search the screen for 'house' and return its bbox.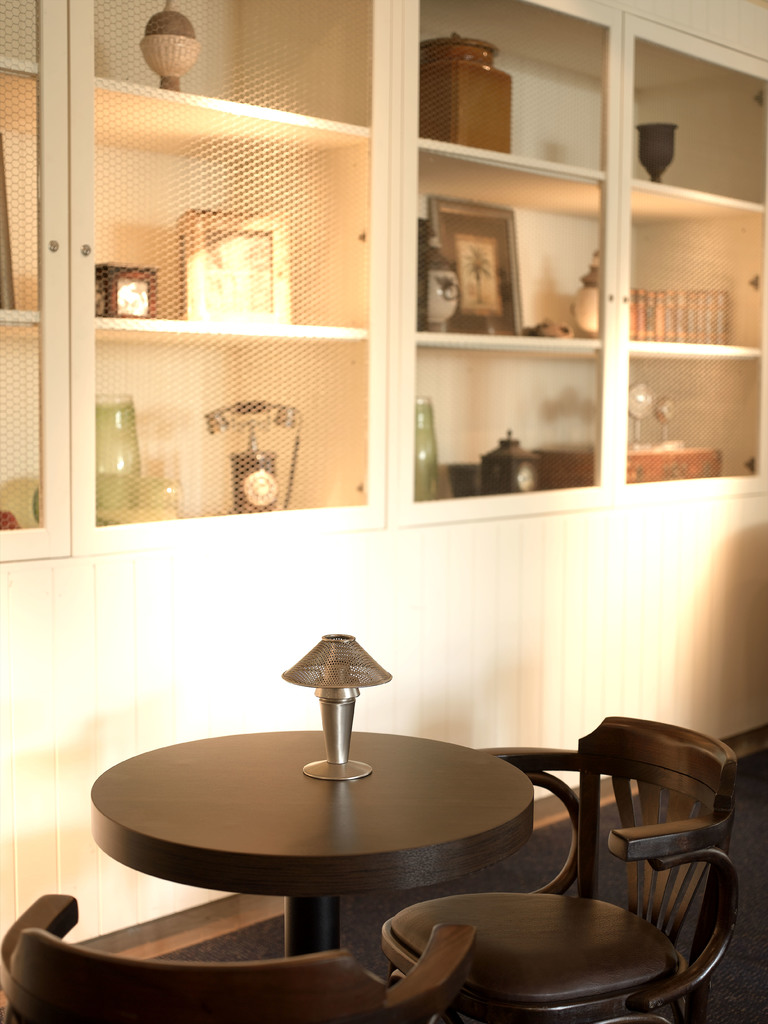
Found: (0,0,767,1023).
